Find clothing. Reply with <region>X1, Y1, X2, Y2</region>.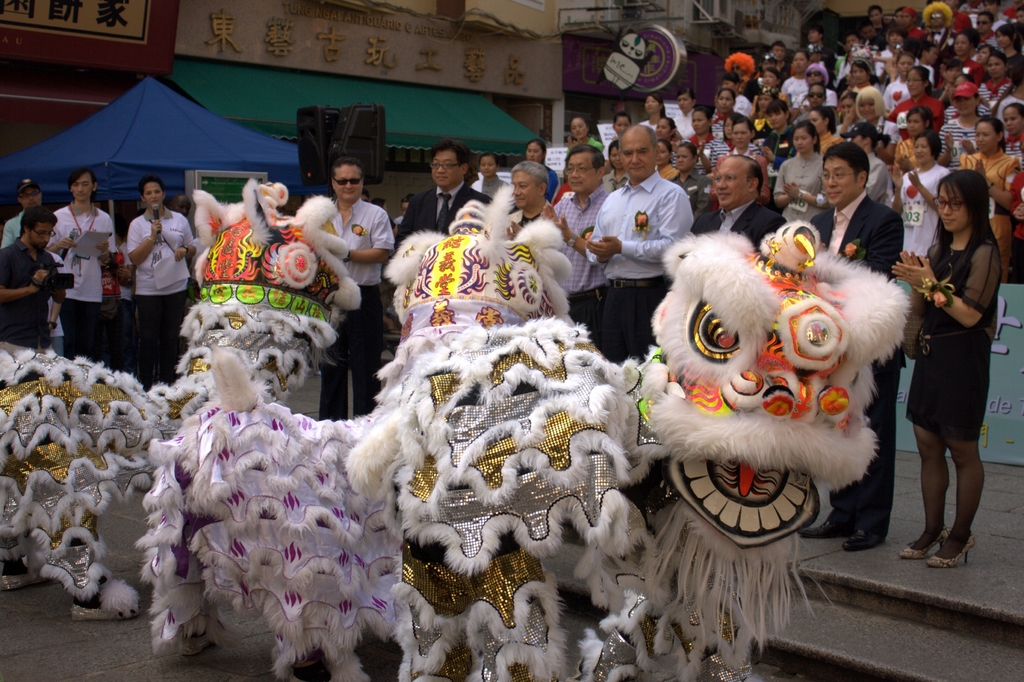
<region>111, 241, 134, 375</region>.
